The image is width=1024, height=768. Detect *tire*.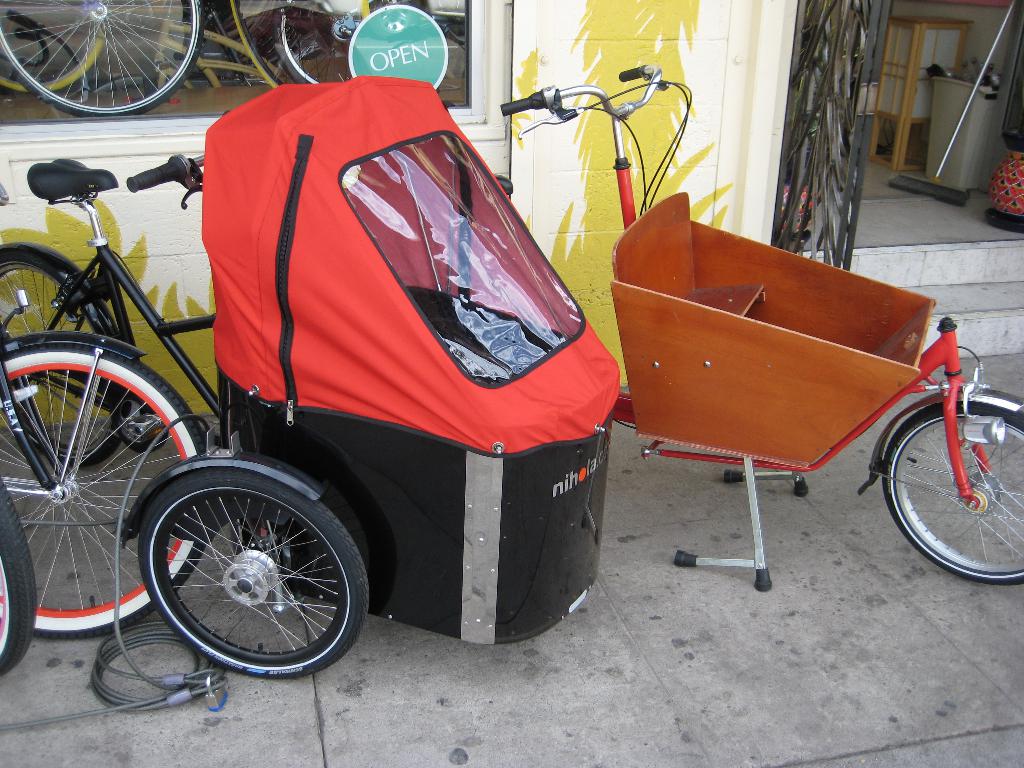
Detection: {"x1": 139, "y1": 449, "x2": 381, "y2": 669}.
